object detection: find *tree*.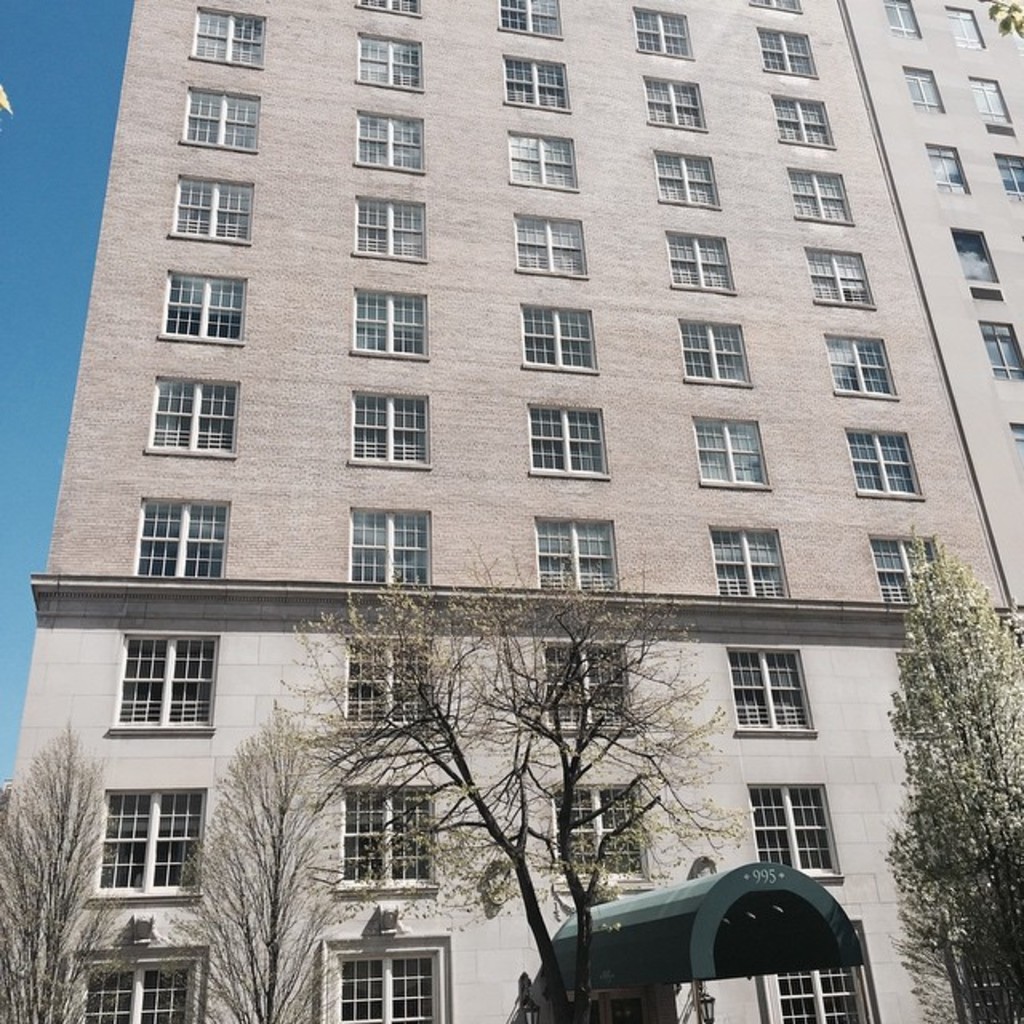
box=[174, 696, 368, 1022].
